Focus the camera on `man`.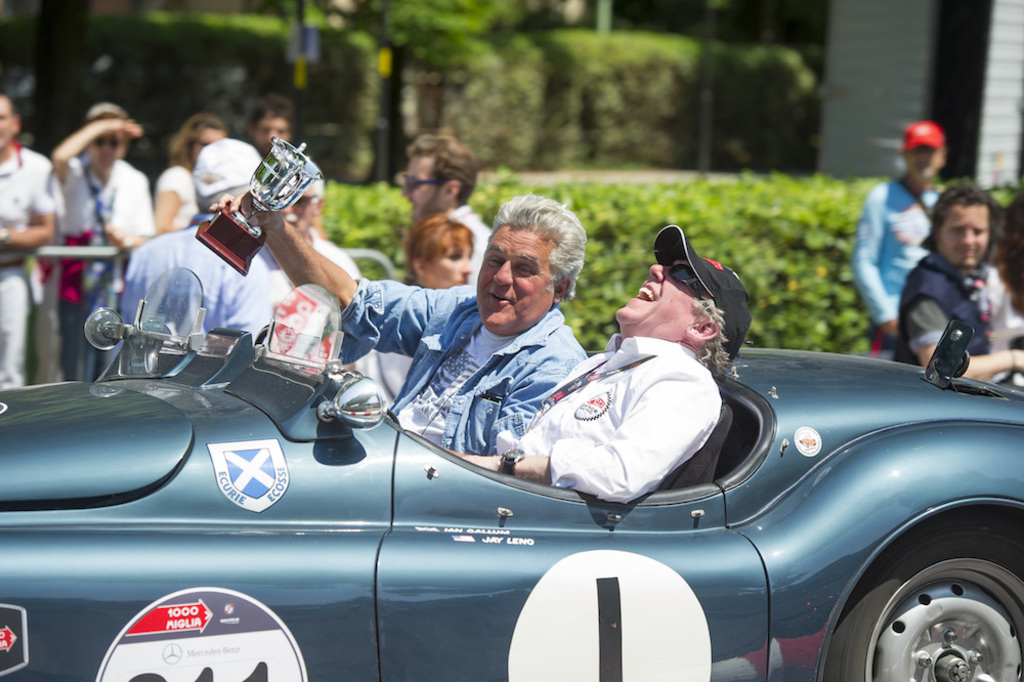
Focus region: [248, 172, 361, 304].
